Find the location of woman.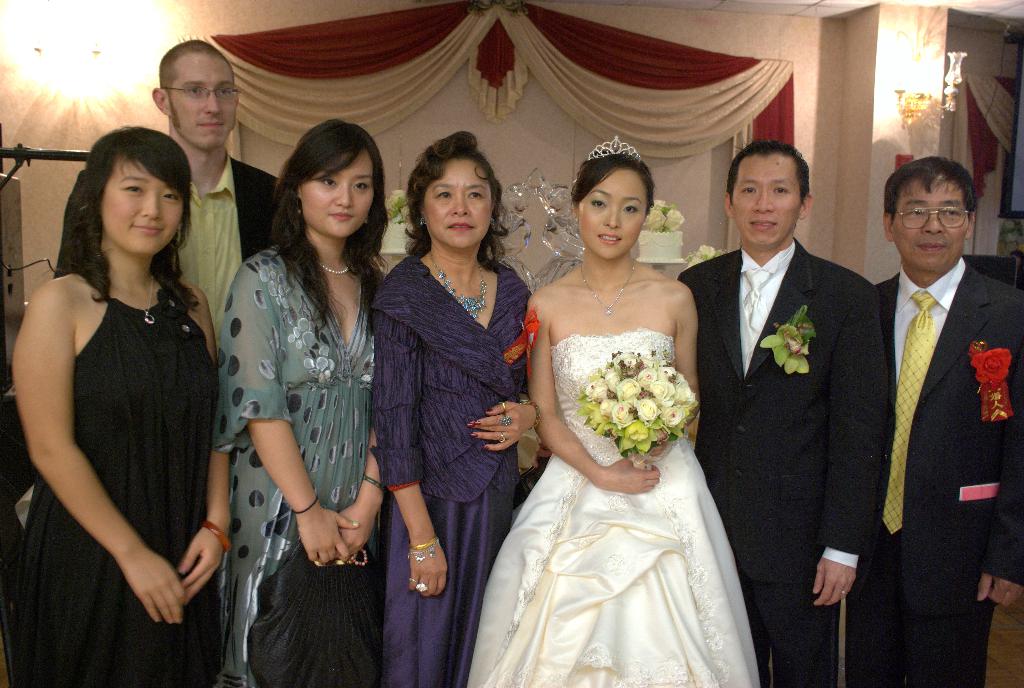
Location: {"left": 477, "top": 147, "right": 760, "bottom": 687}.
